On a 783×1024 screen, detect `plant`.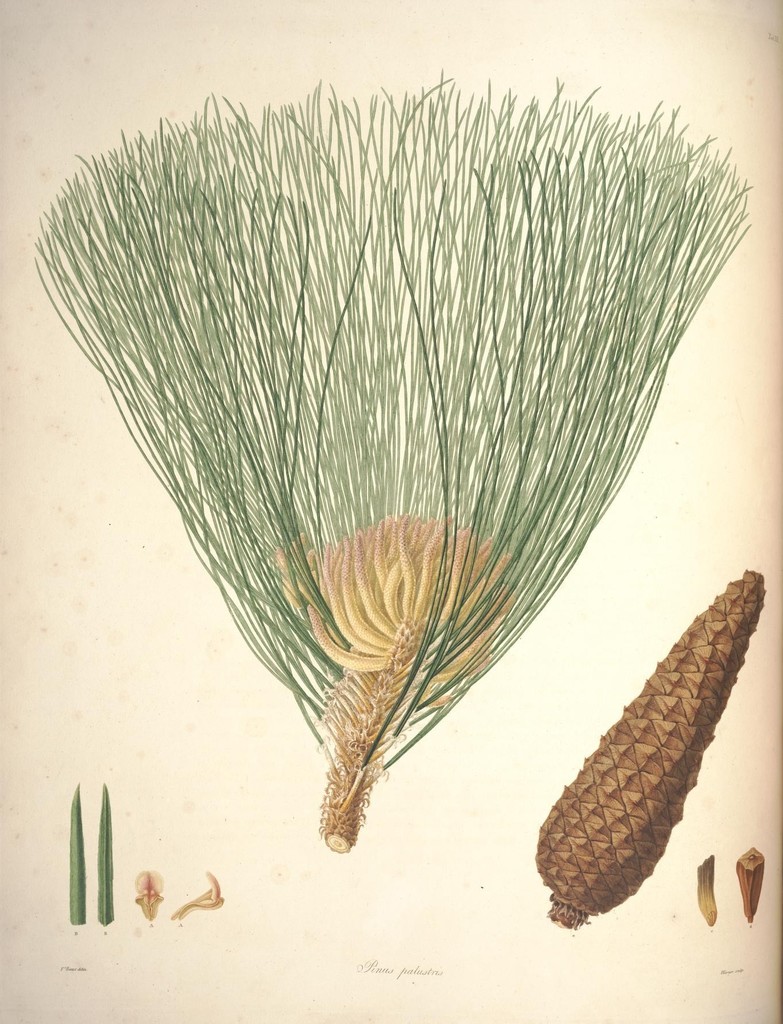
x1=94, y1=780, x2=125, y2=934.
